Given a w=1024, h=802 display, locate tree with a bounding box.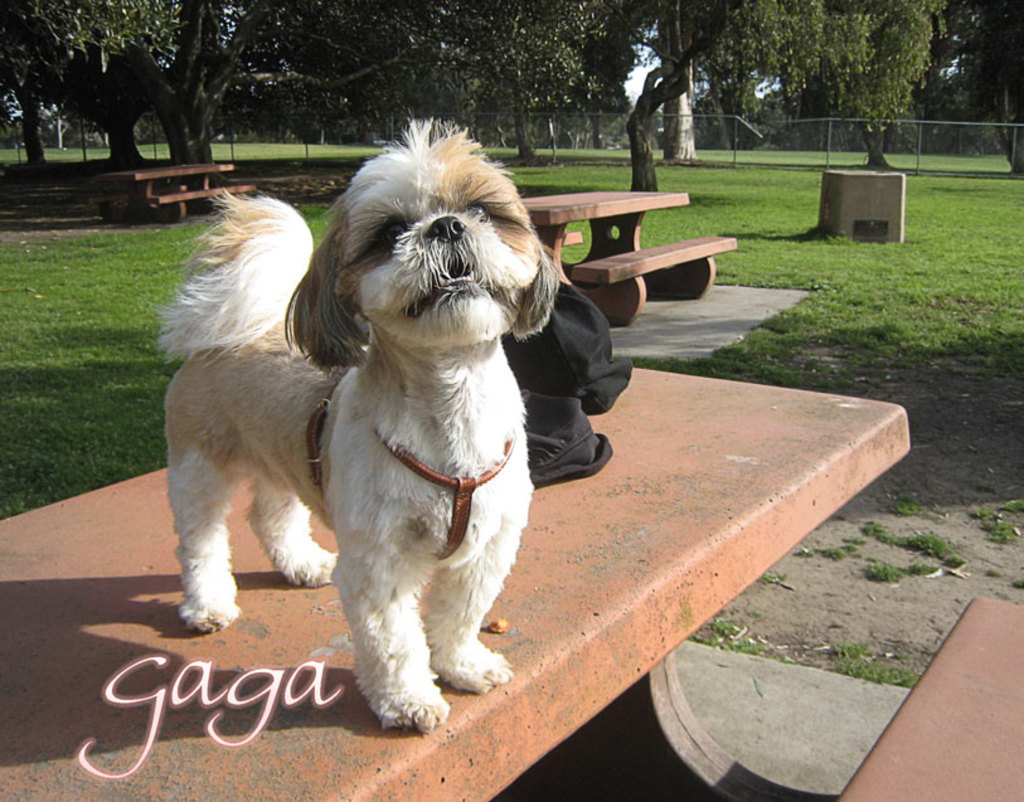
Located: locate(452, 0, 936, 181).
